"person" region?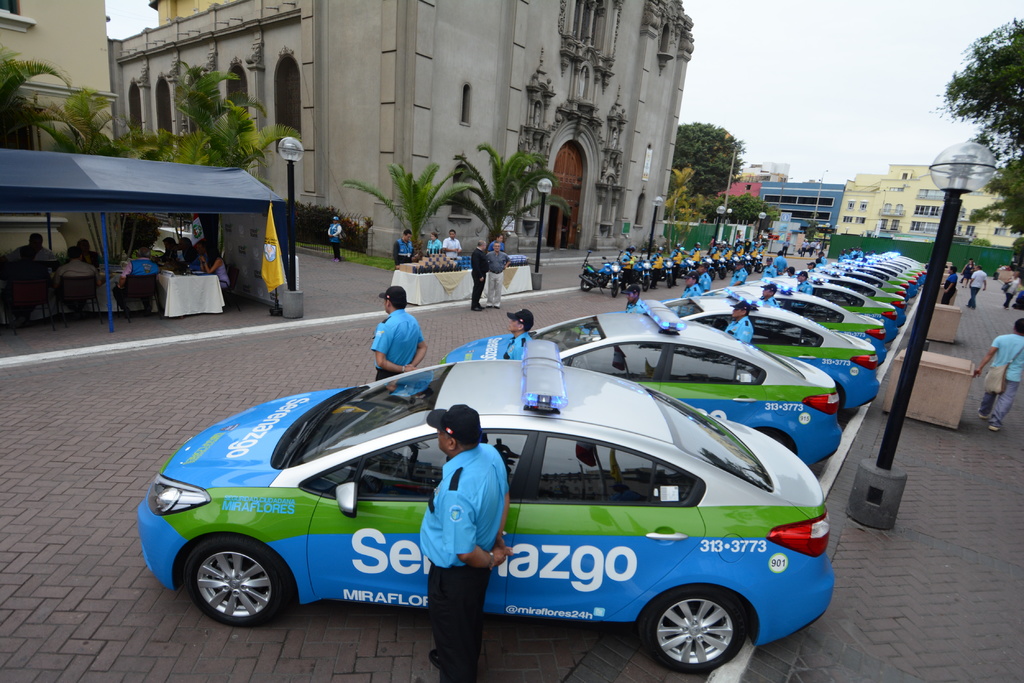
970,315,1022,430
